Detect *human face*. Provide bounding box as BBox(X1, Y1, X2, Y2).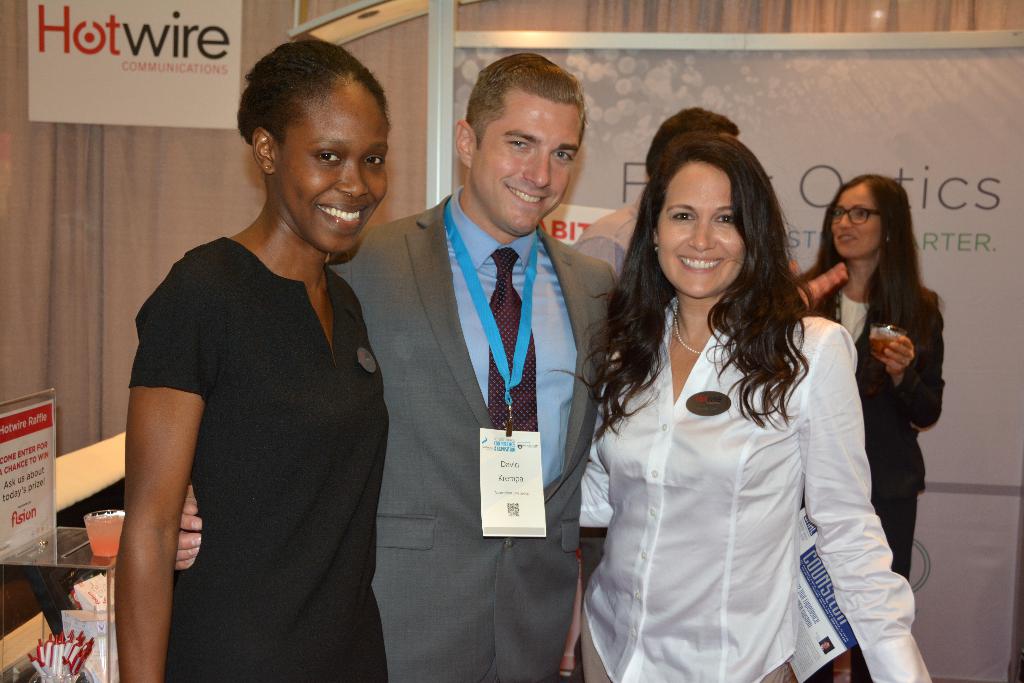
BBox(276, 85, 386, 255).
